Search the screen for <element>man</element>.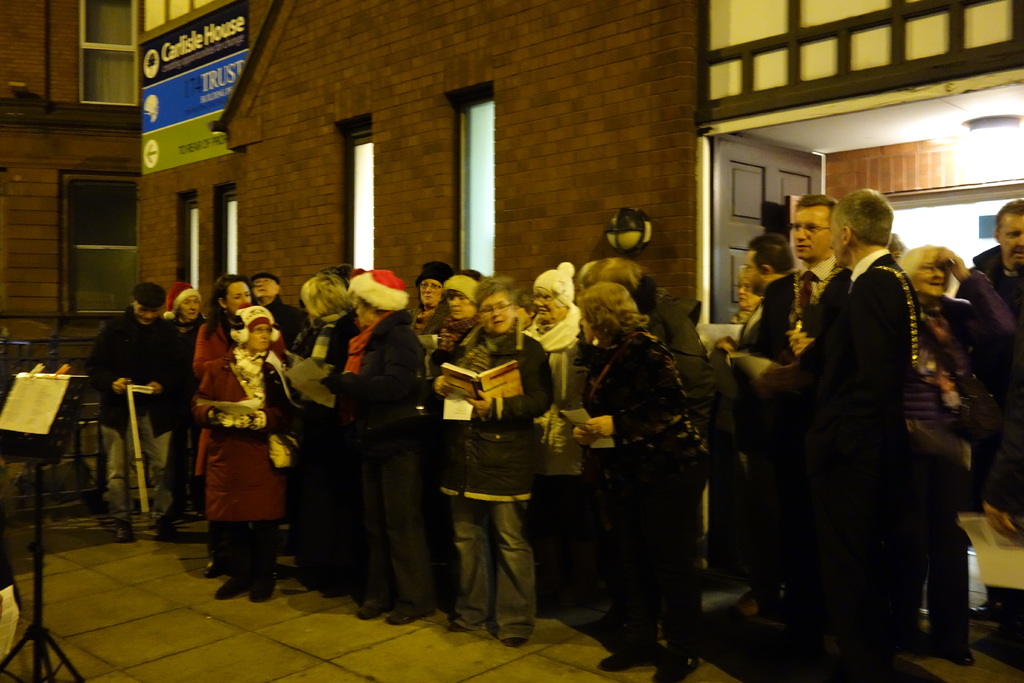
Found at (x1=723, y1=187, x2=858, y2=647).
